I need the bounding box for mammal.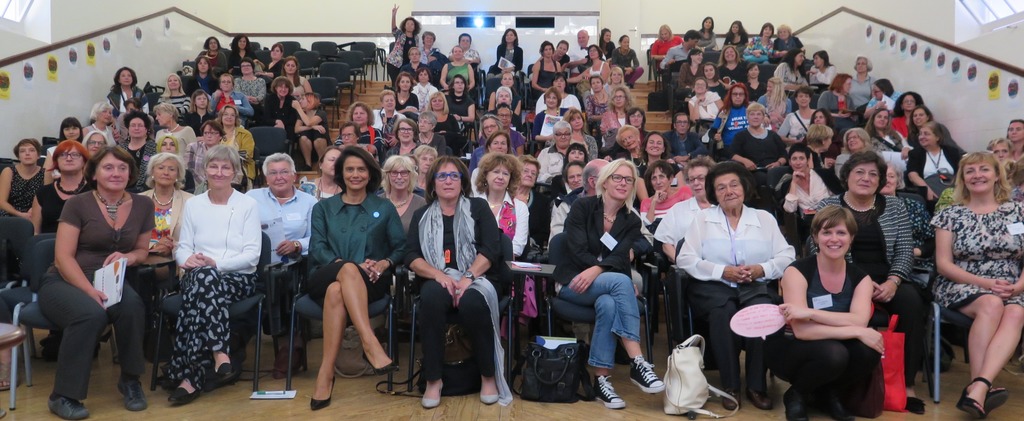
Here it is: BBox(740, 63, 767, 102).
